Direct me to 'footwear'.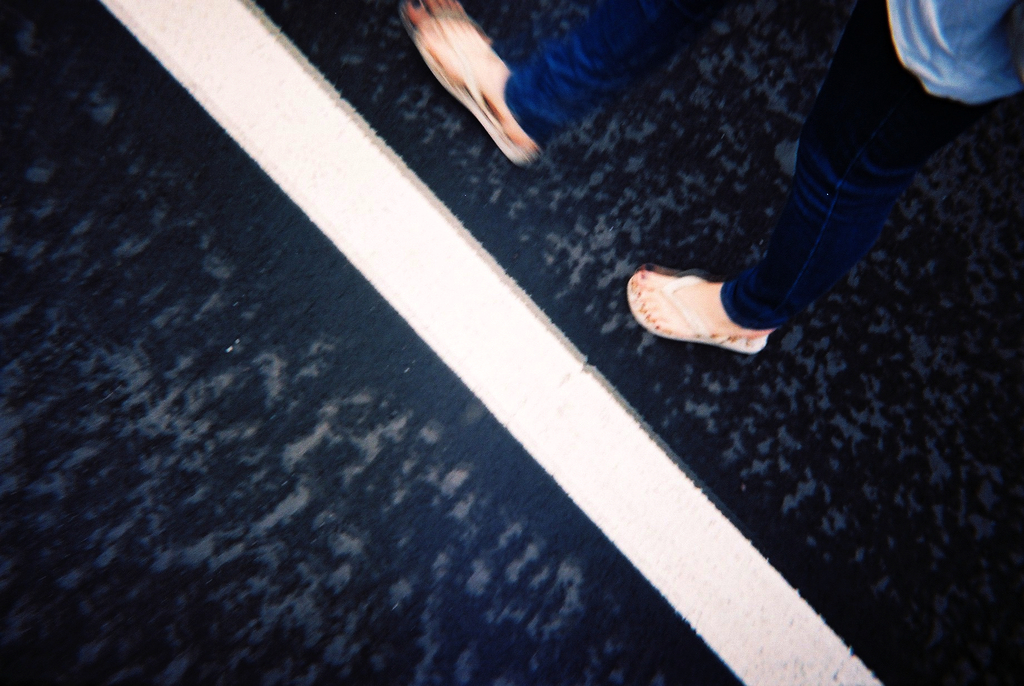
Direction: 416, 19, 529, 169.
